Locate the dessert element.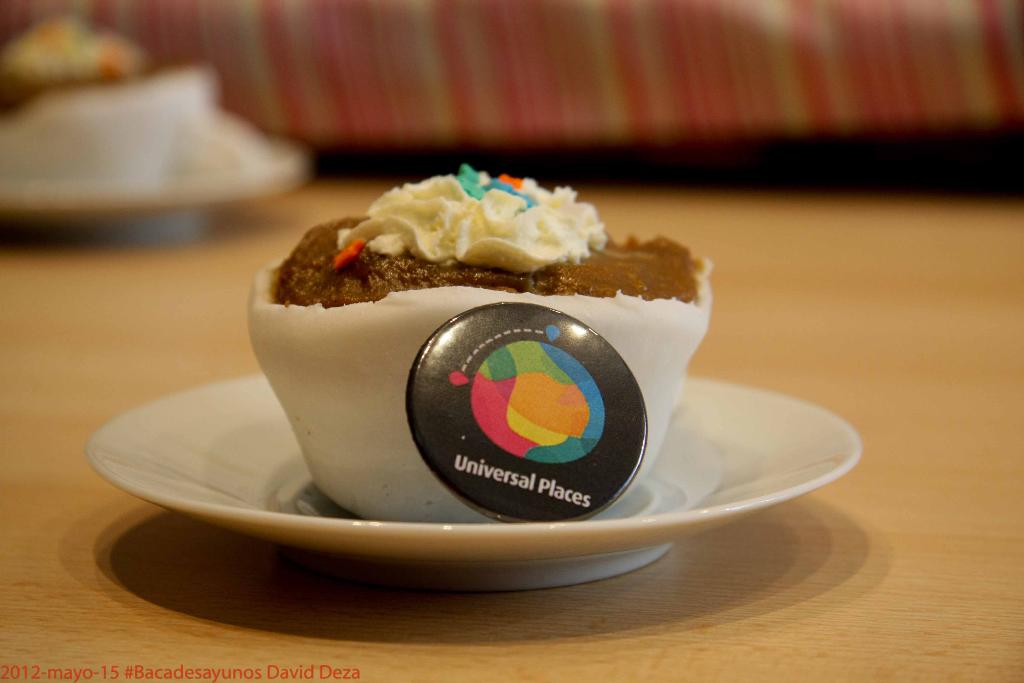
Element bbox: 244/172/716/549.
